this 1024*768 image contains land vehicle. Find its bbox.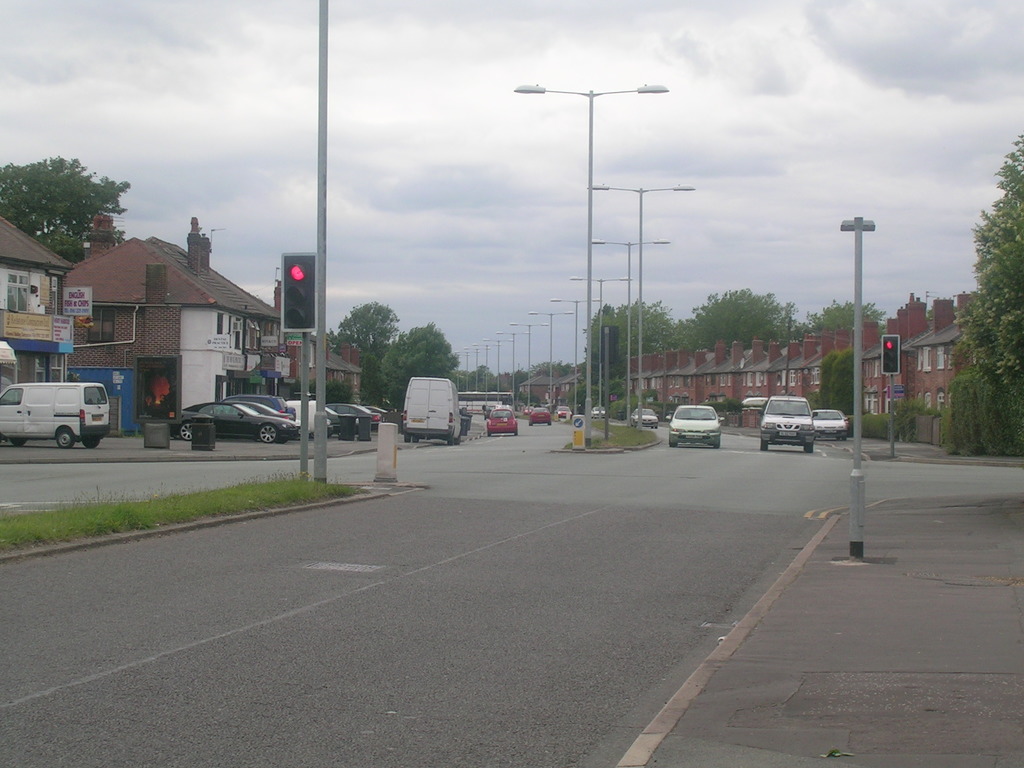
(left=591, top=404, right=607, bottom=419).
